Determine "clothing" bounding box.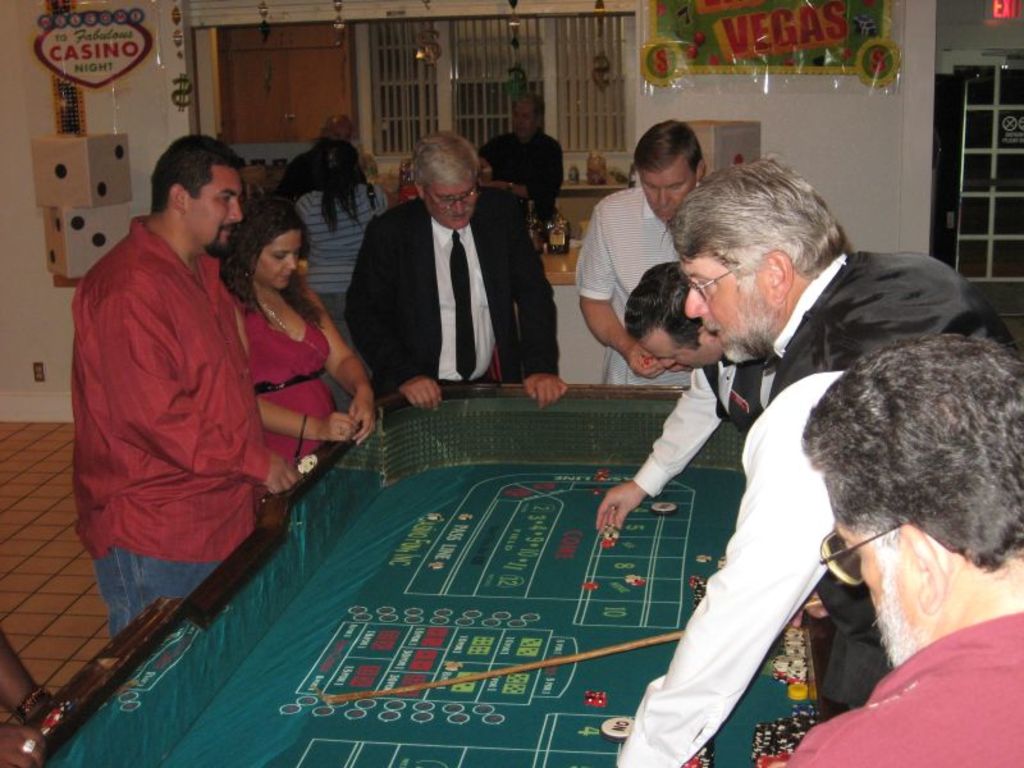
Determined: left=289, top=186, right=385, bottom=329.
